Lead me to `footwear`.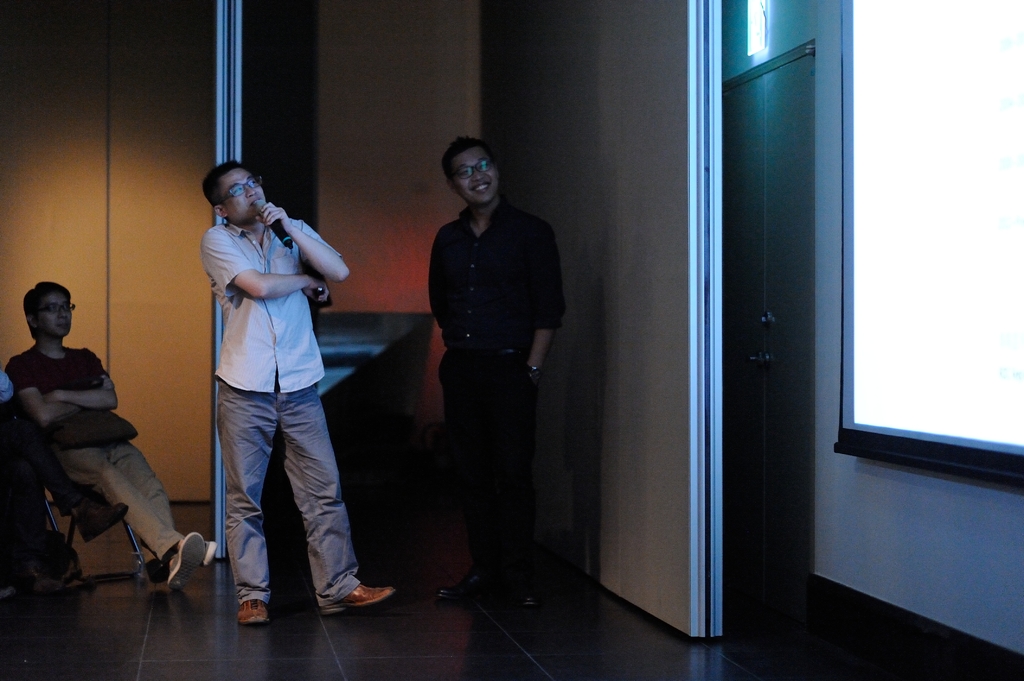
Lead to pyautogui.locateOnScreen(436, 570, 492, 600).
